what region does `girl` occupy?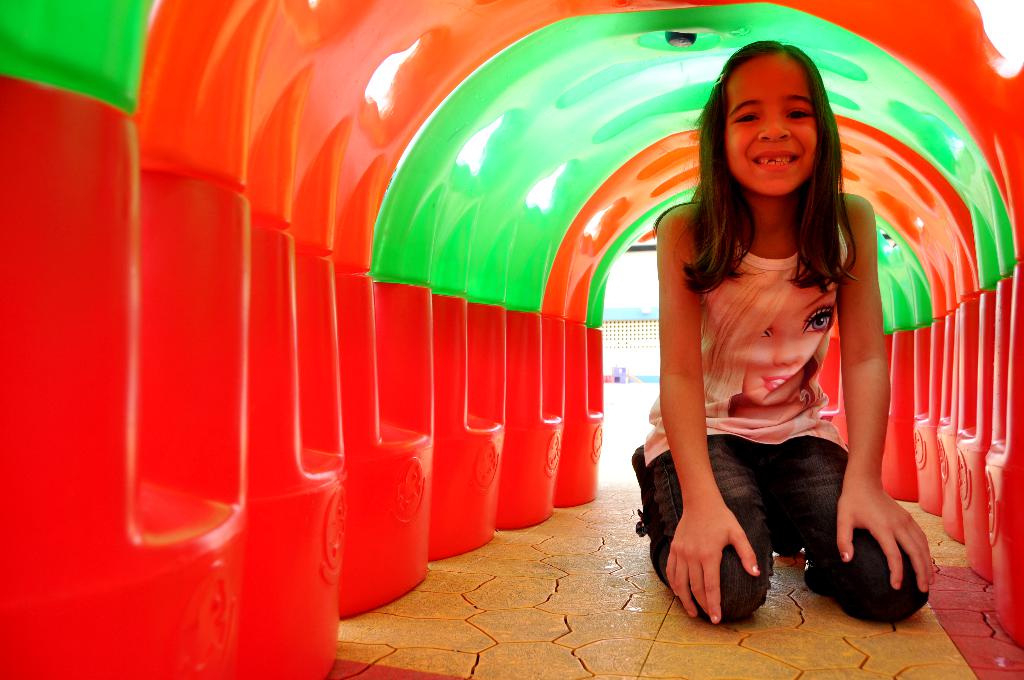
[x1=626, y1=40, x2=936, y2=625].
